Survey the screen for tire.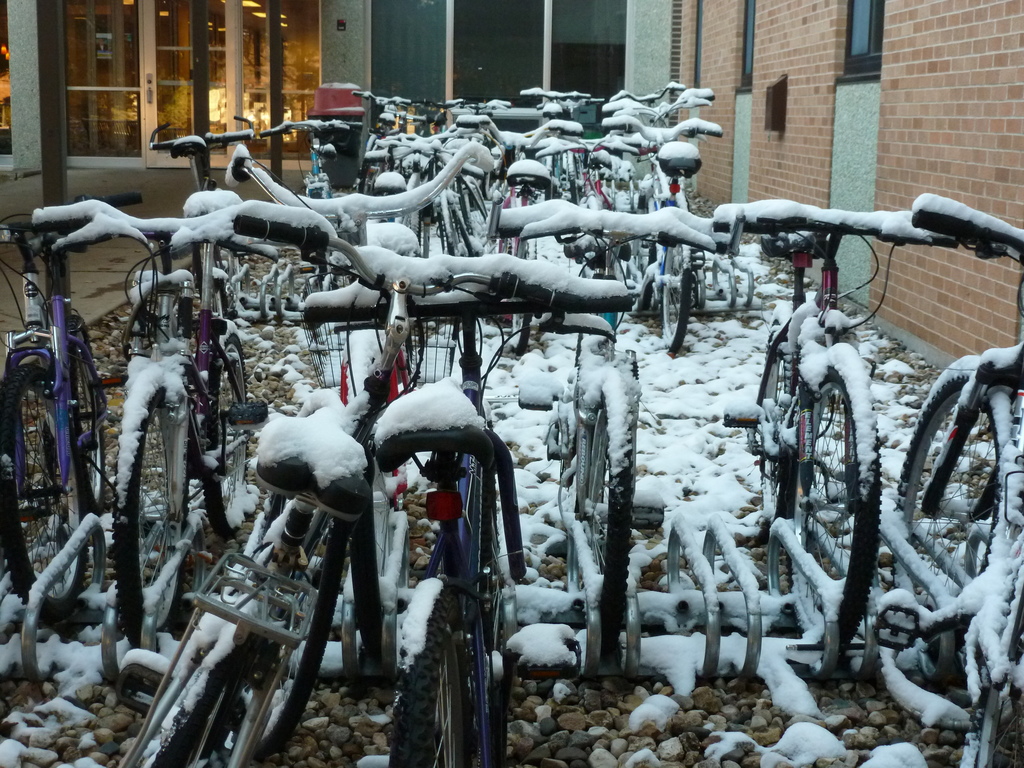
Survey found: (left=895, top=374, right=995, bottom=516).
